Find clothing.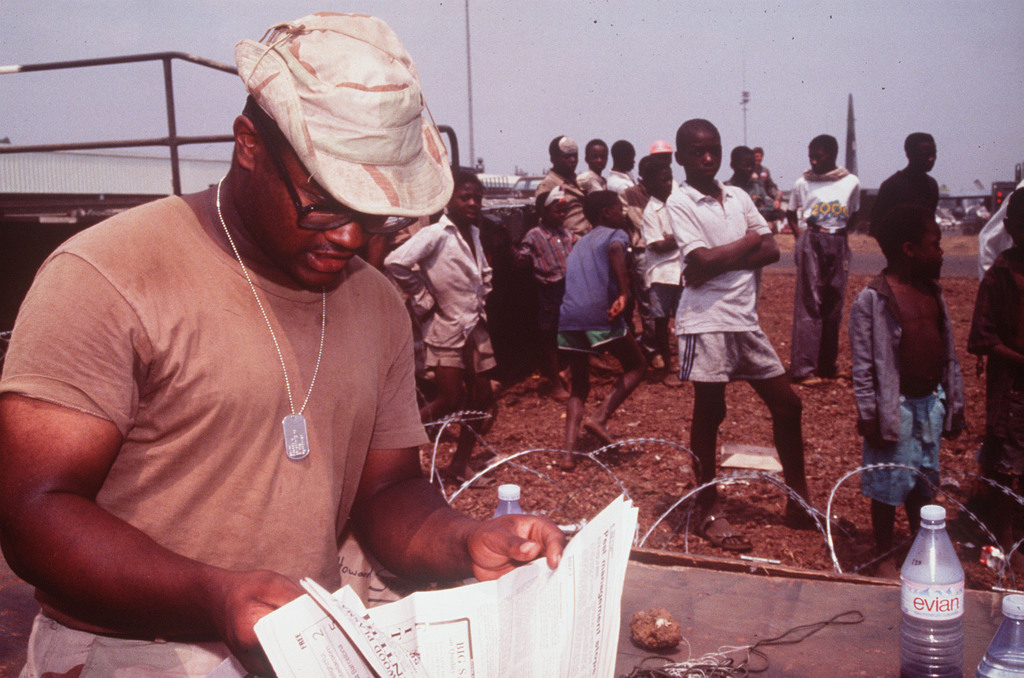
(x1=578, y1=166, x2=613, y2=195).
